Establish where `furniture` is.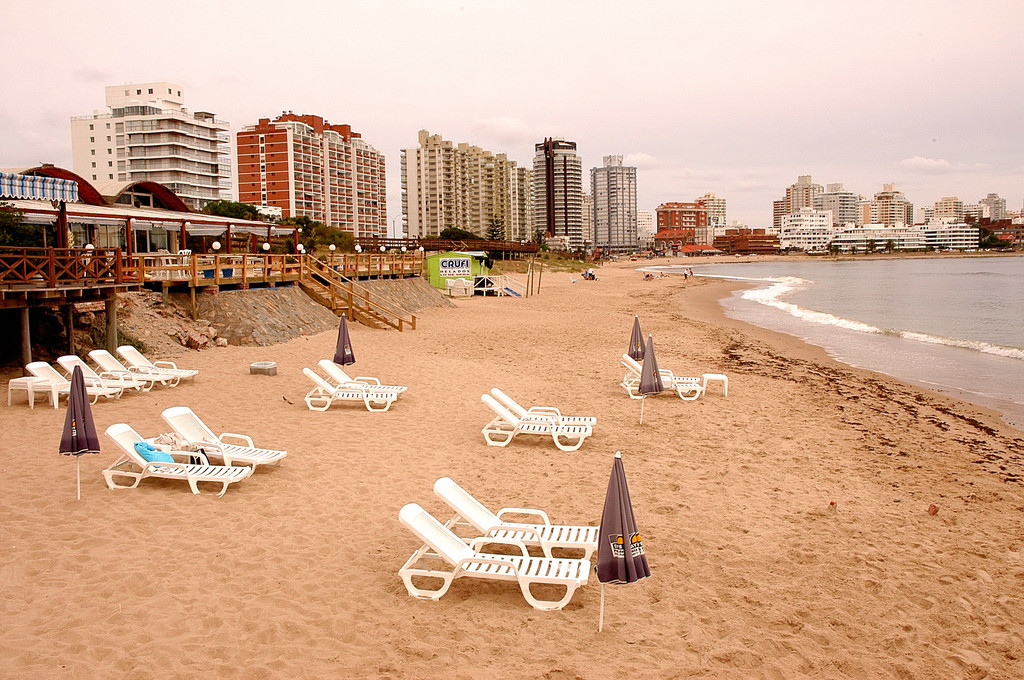
Established at pyautogui.locateOnScreen(27, 379, 58, 409).
